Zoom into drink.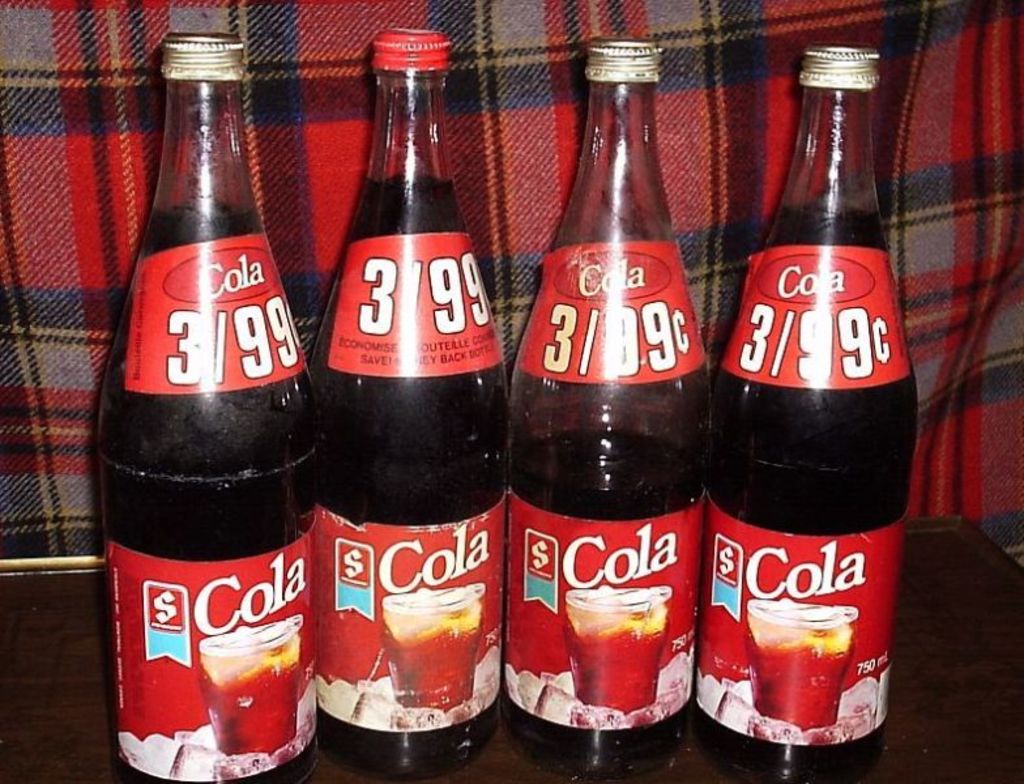
Zoom target: bbox=[308, 171, 503, 780].
